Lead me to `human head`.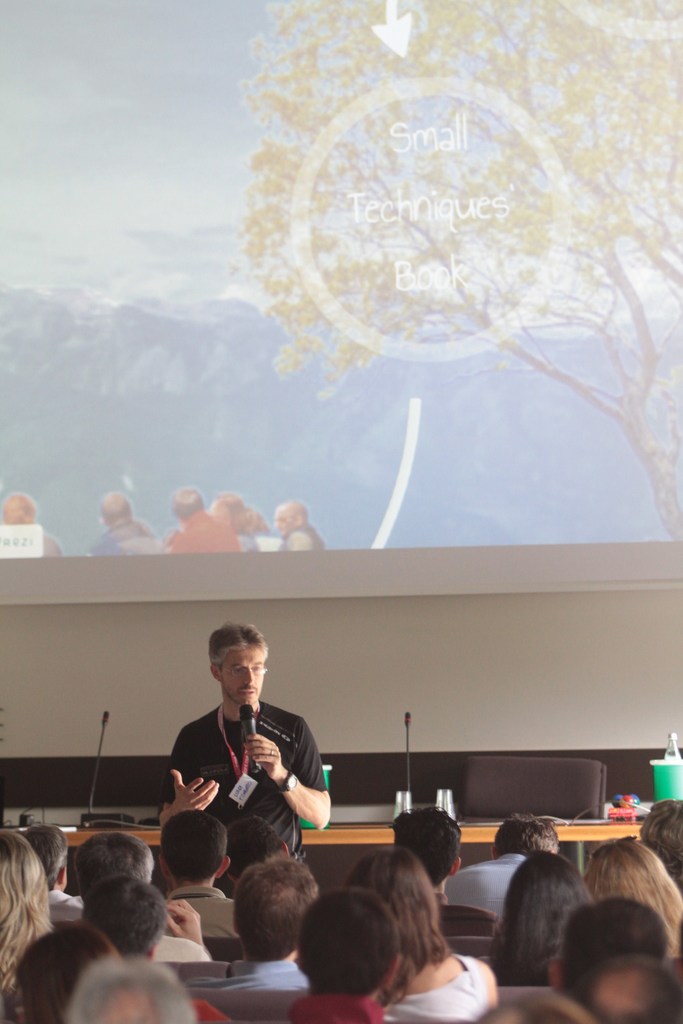
Lead to <box>173,487,204,520</box>.
